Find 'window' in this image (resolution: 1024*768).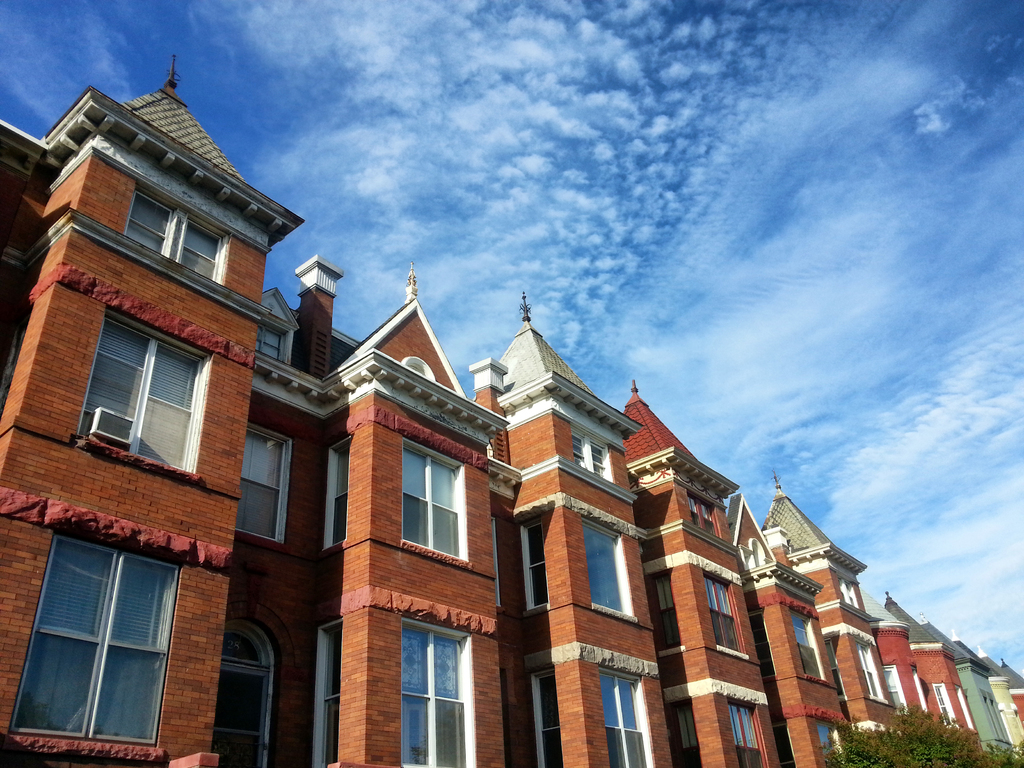
Rect(230, 419, 292, 543).
